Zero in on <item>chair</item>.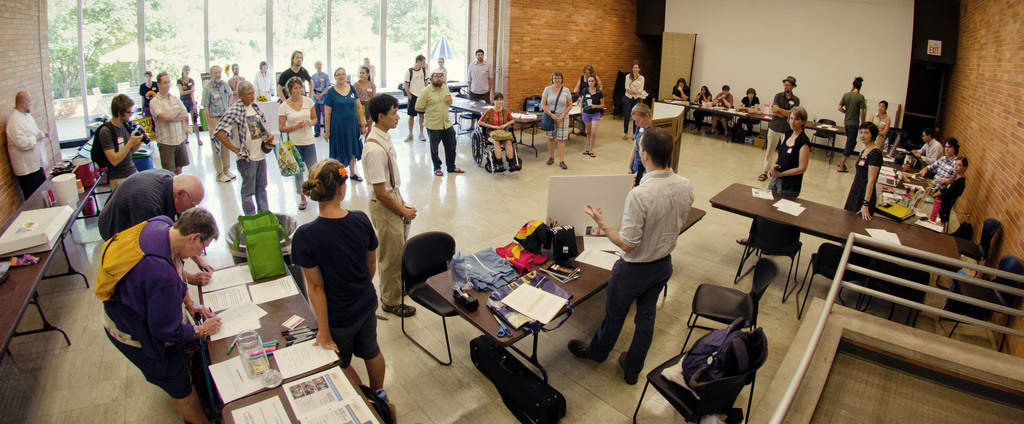
Zeroed in: BBox(732, 214, 803, 307).
